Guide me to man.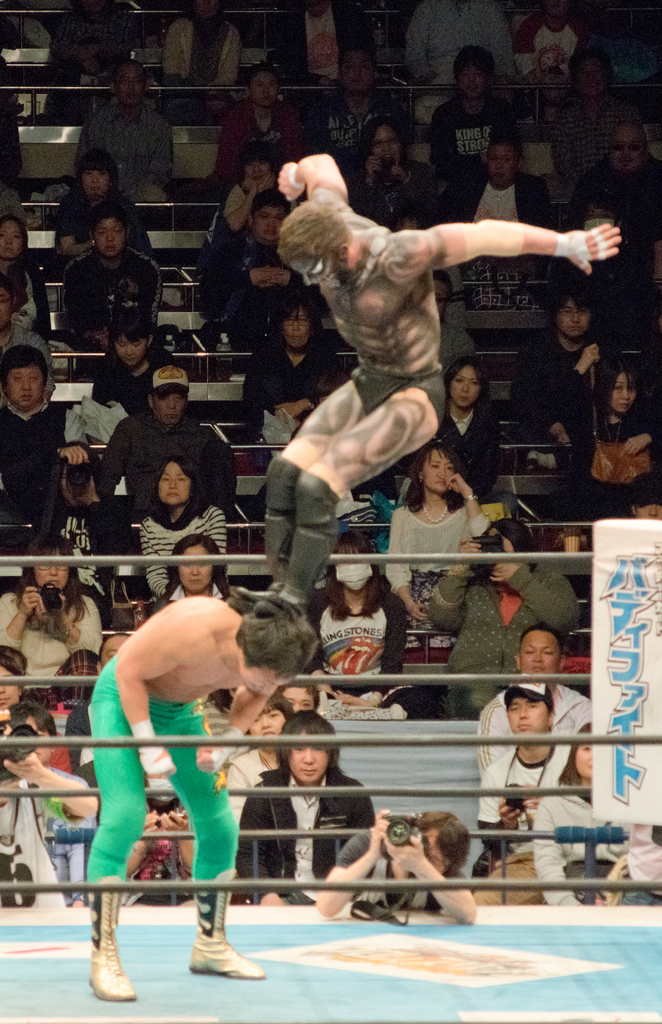
Guidance: [229,714,376,901].
